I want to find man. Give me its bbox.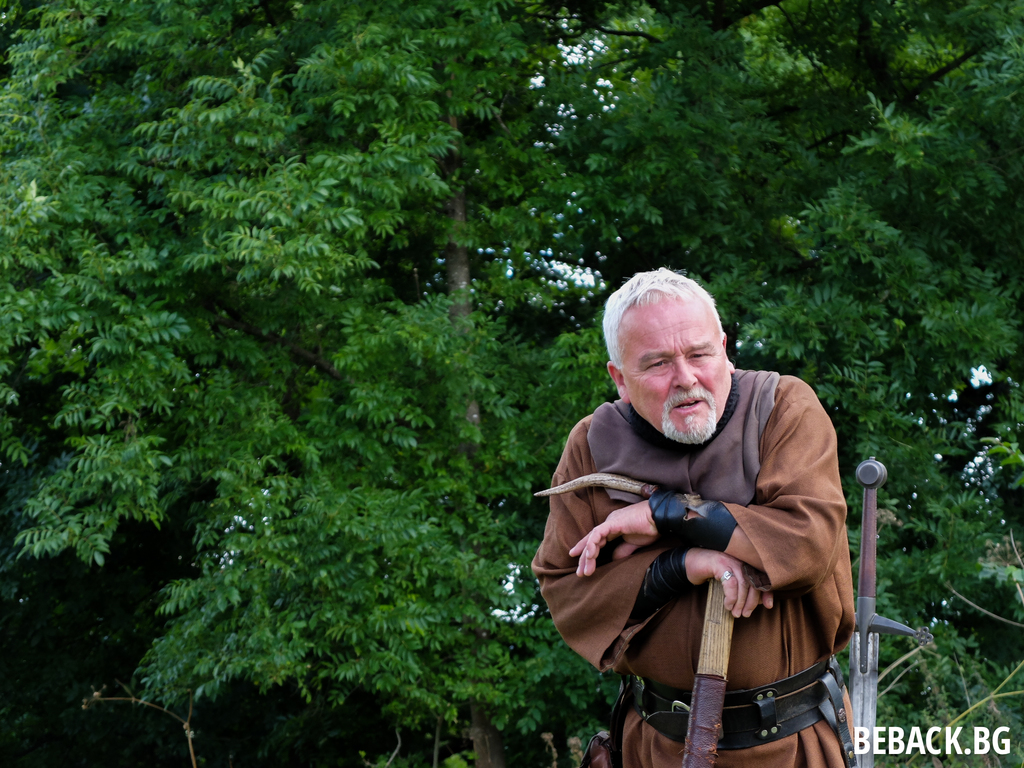
539 269 873 767.
